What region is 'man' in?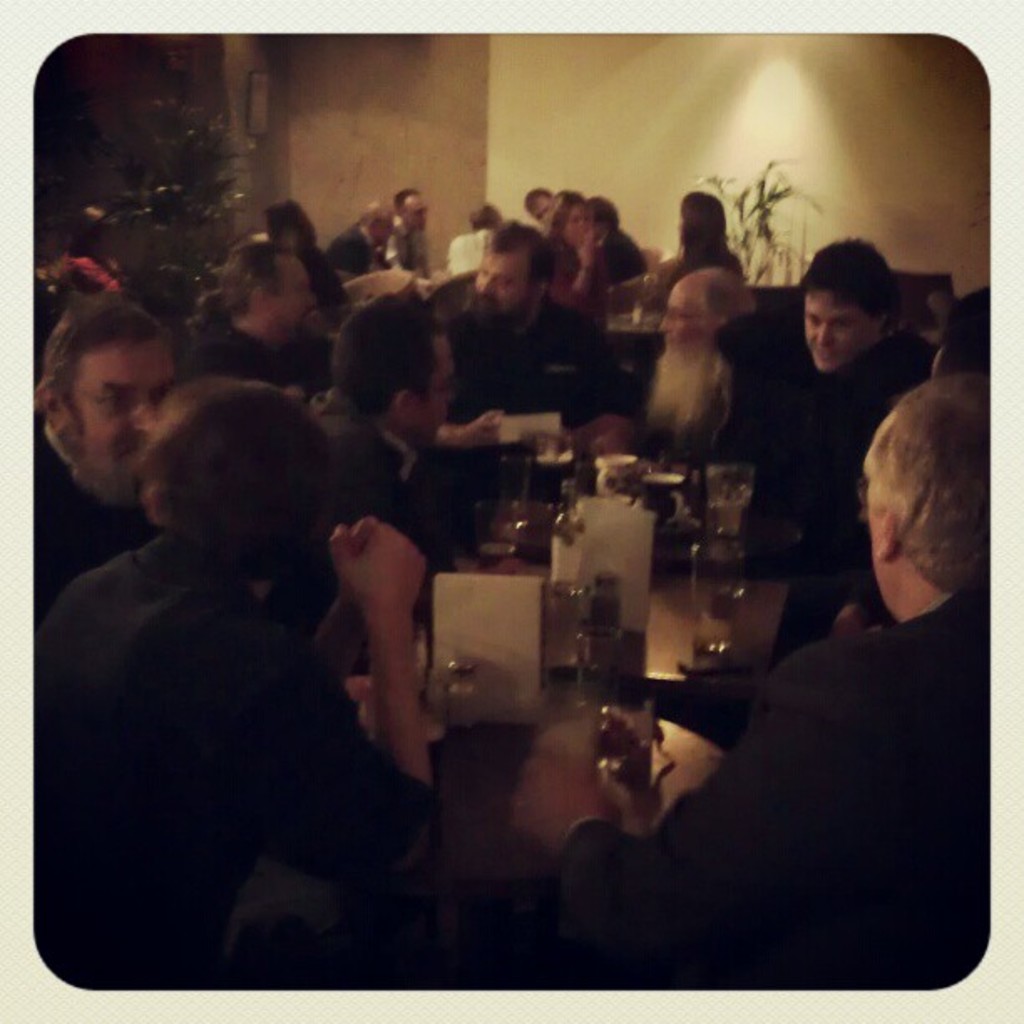
552,268,751,470.
